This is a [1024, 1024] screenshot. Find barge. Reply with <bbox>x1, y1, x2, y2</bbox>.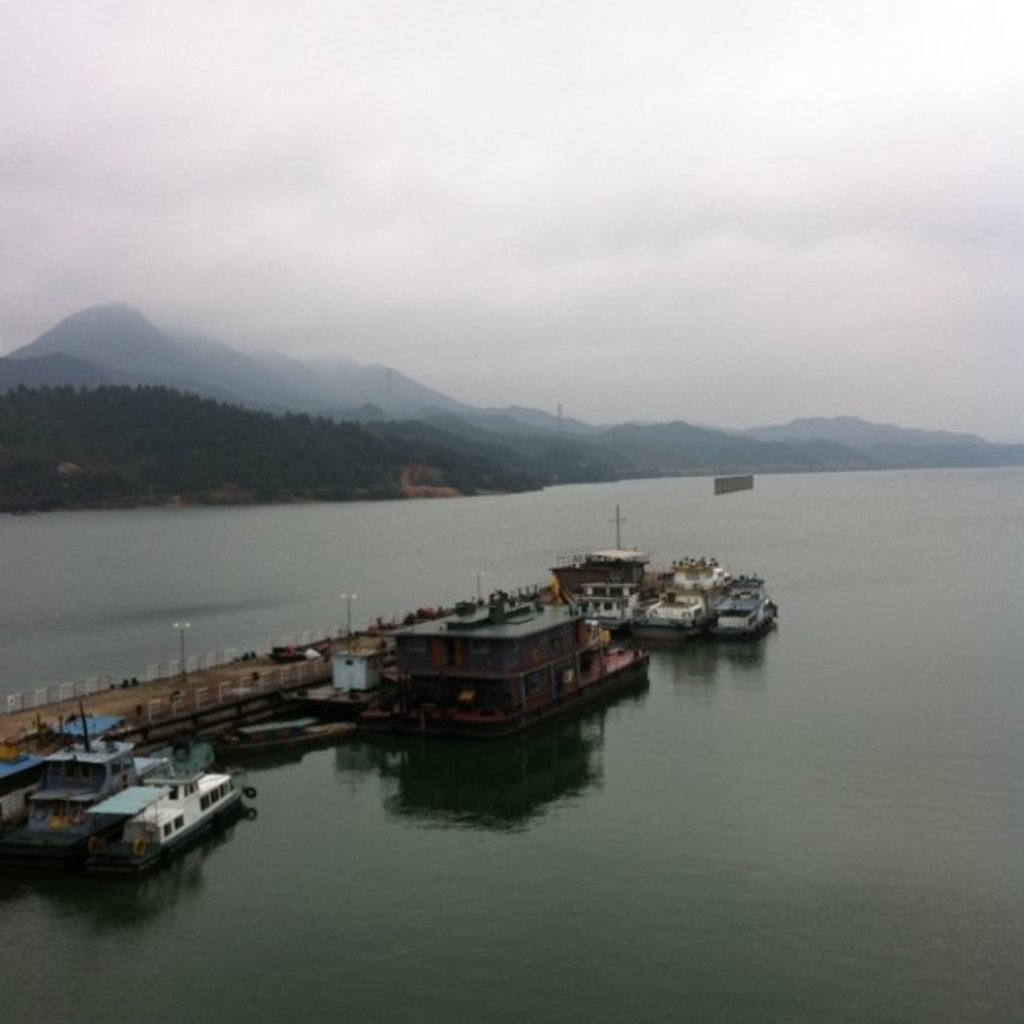
<bbox>0, 706, 179, 858</bbox>.
